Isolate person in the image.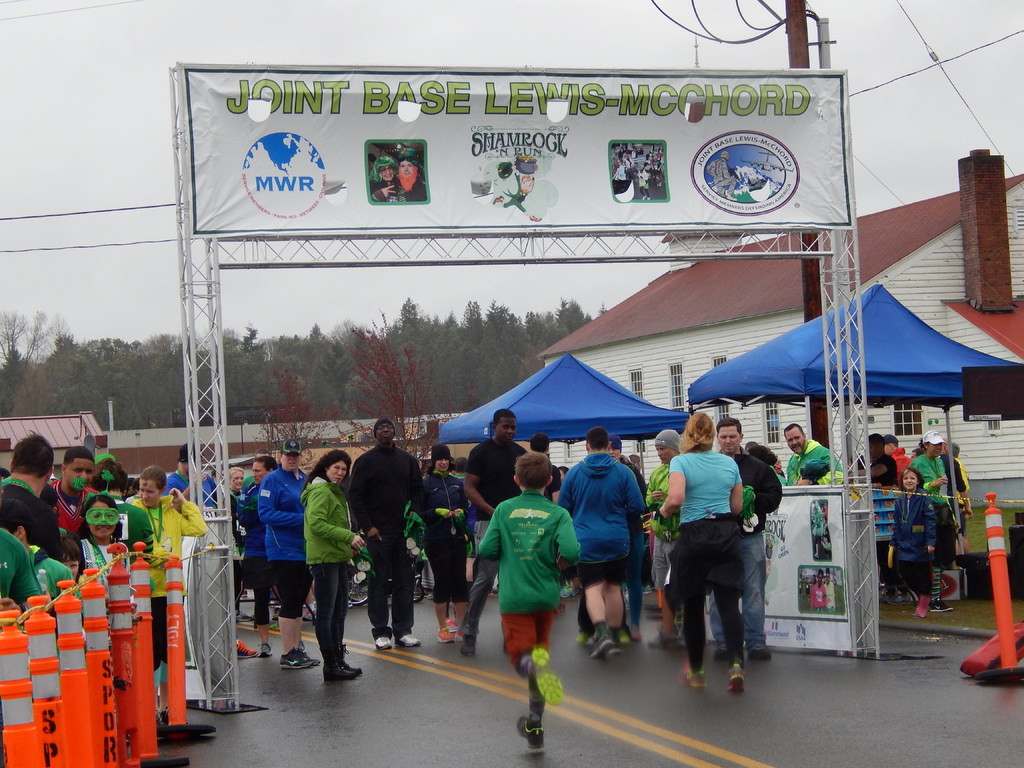
Isolated region: <box>230,458,242,614</box>.
